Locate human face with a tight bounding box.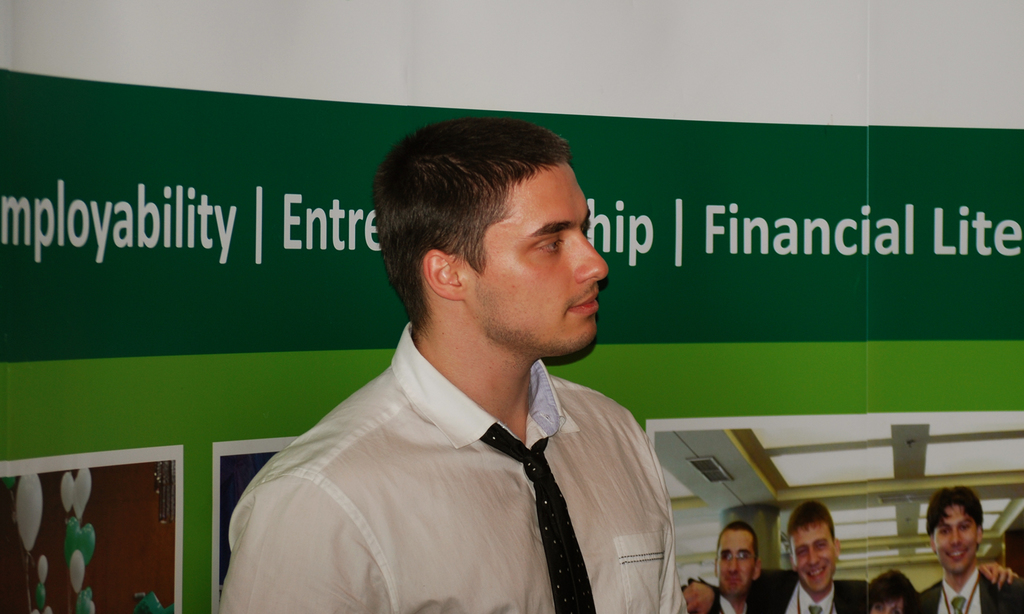
bbox=[455, 159, 601, 358].
